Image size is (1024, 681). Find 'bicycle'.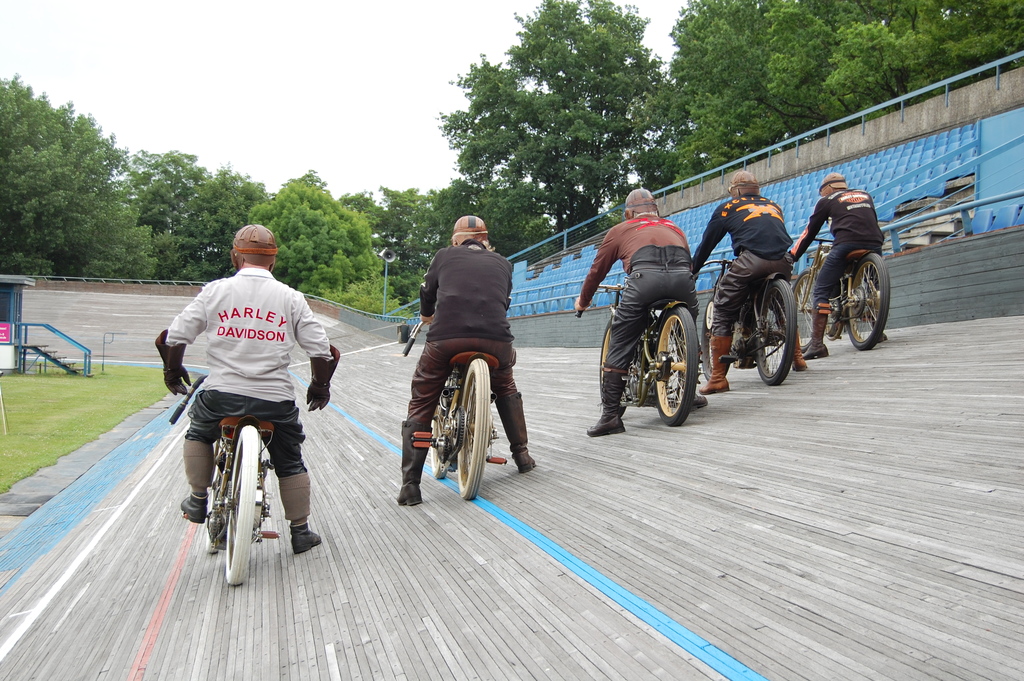
682/261/800/393.
